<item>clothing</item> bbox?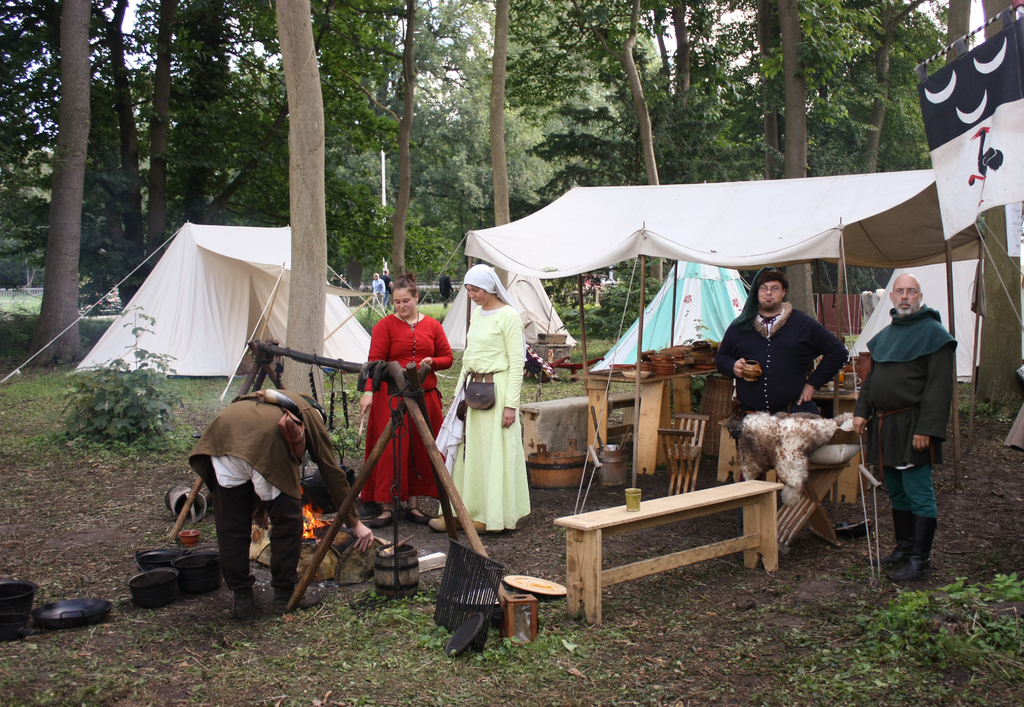
x1=863 y1=250 x2=967 y2=571
